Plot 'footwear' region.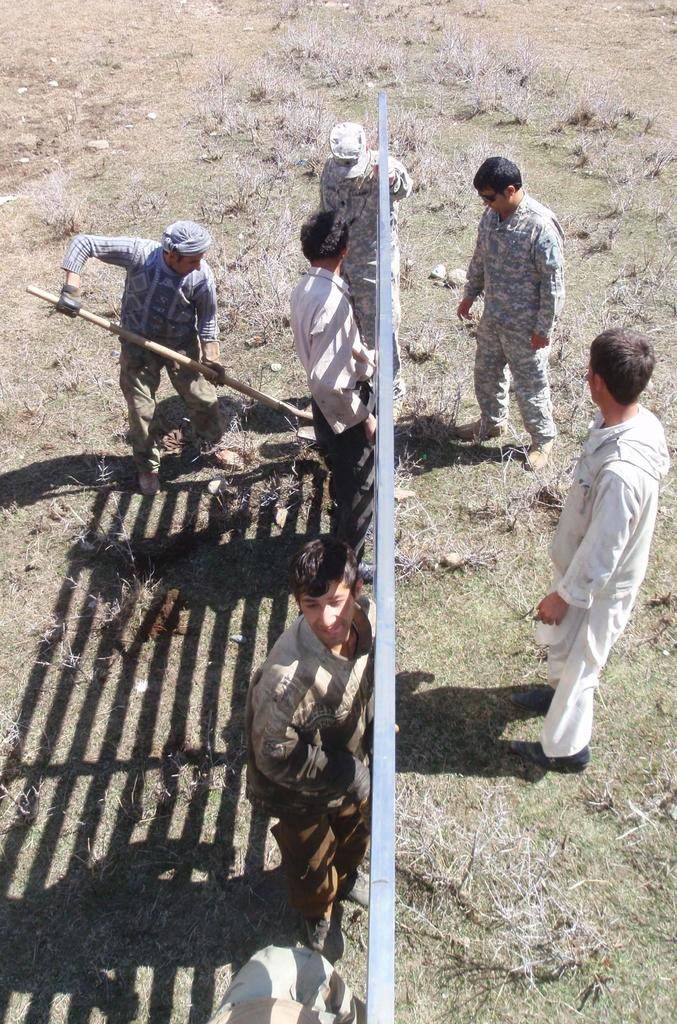
Plotted at bbox=[452, 415, 509, 442].
